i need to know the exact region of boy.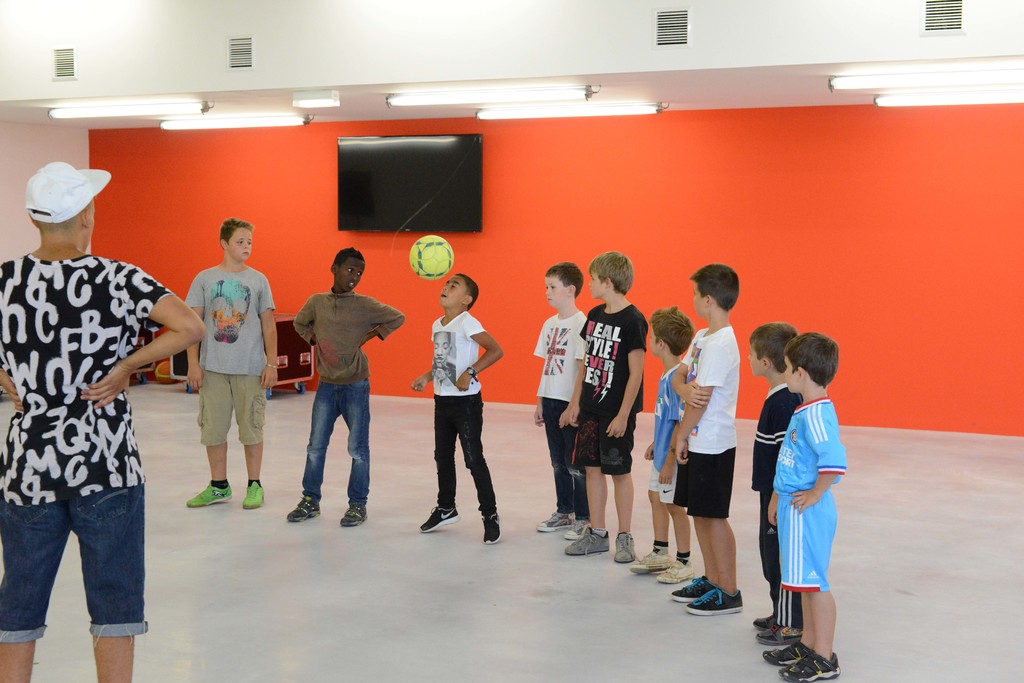
Region: l=566, t=252, r=648, b=561.
